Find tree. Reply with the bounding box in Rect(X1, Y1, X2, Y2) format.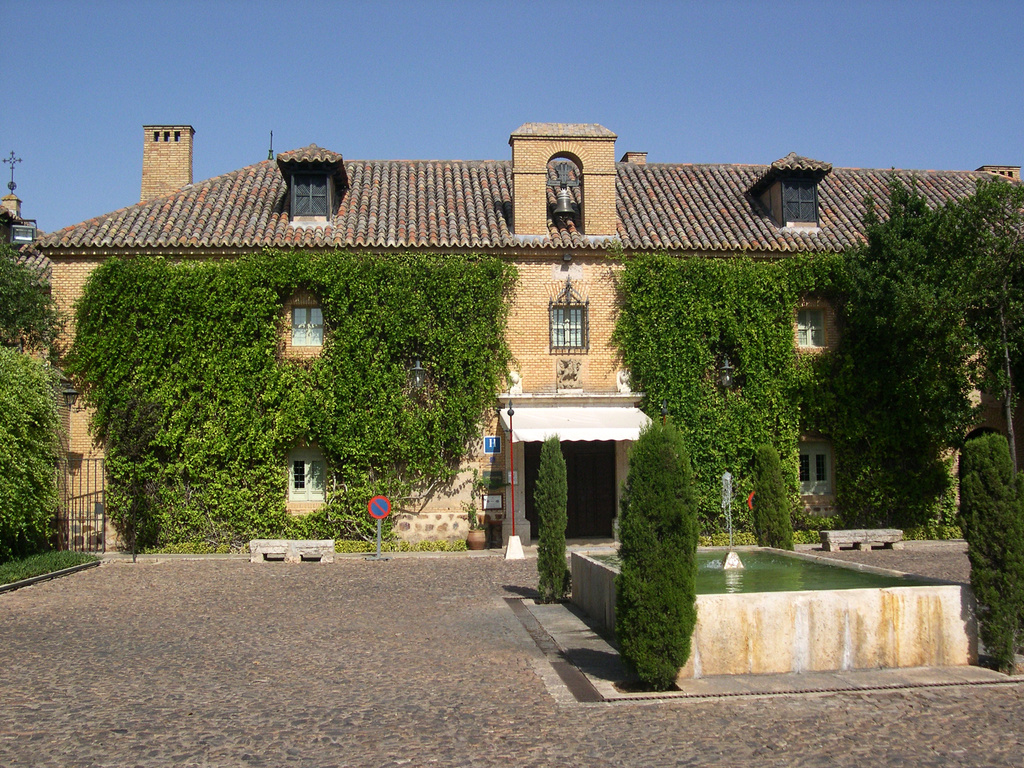
Rect(525, 418, 572, 605).
